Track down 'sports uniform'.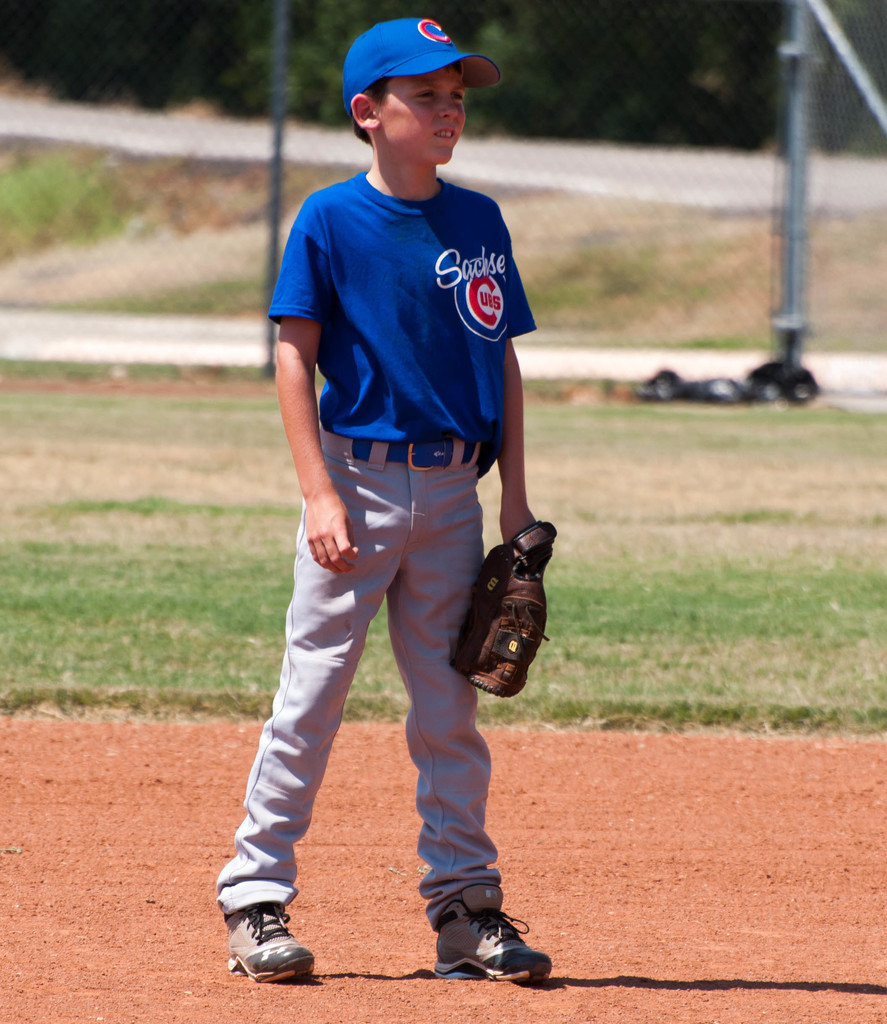
Tracked to pyautogui.locateOnScreen(263, 162, 529, 463).
